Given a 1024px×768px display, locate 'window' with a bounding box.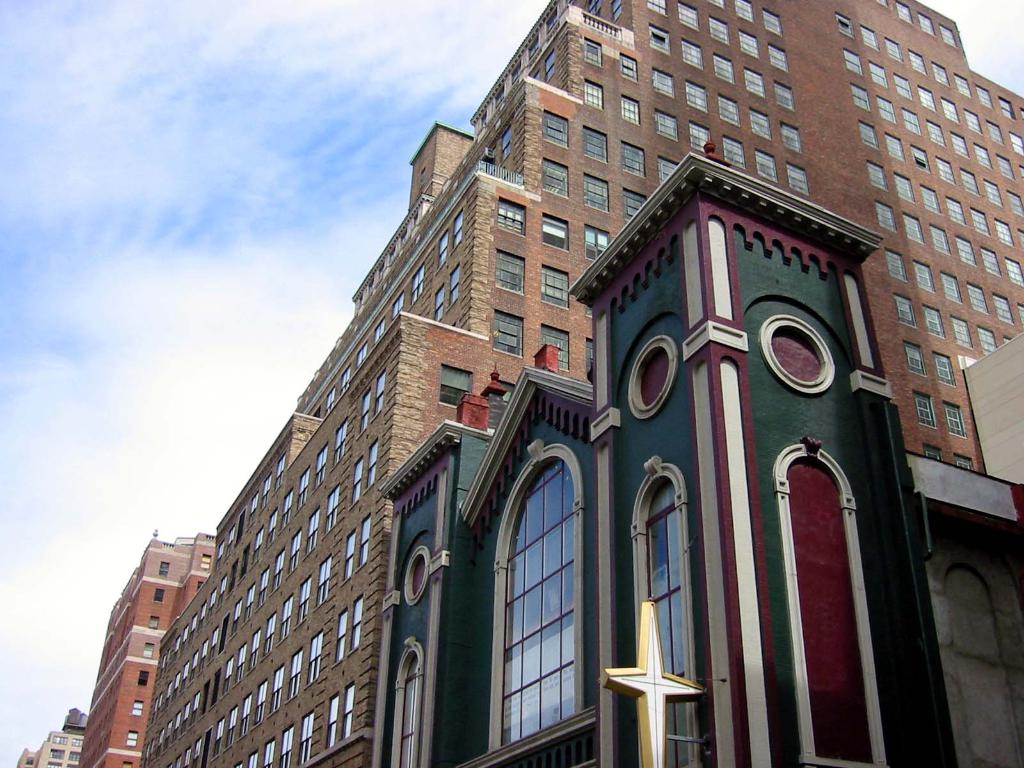
Located: 389, 292, 406, 321.
